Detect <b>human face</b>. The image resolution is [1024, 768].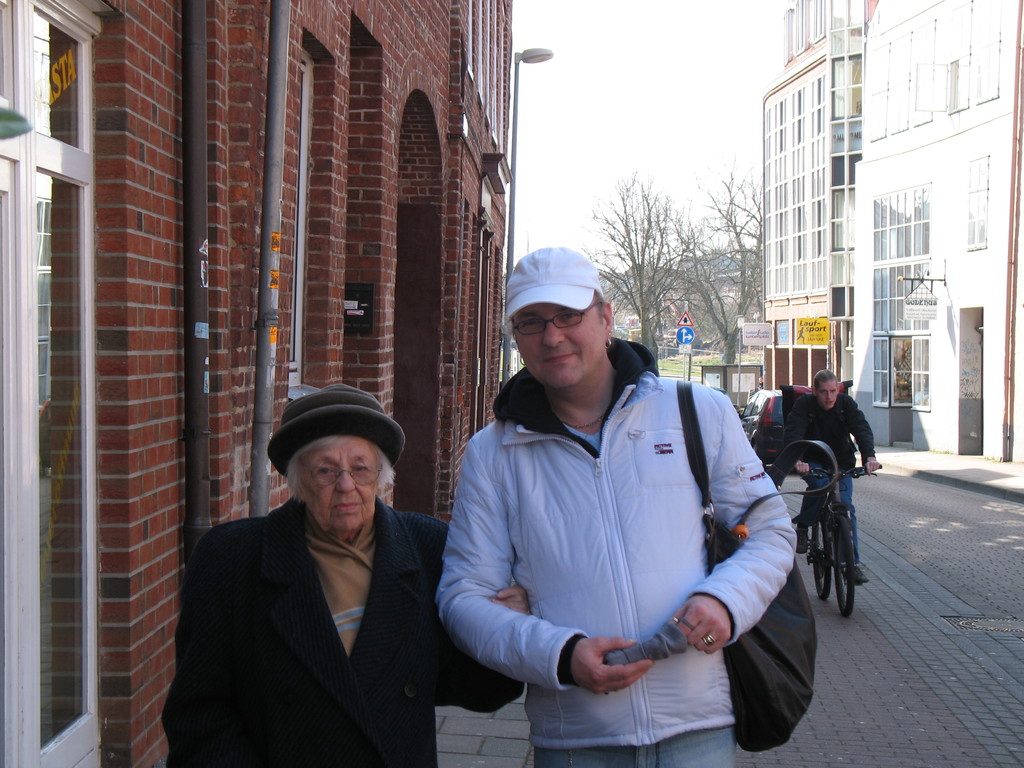
300, 436, 375, 534.
